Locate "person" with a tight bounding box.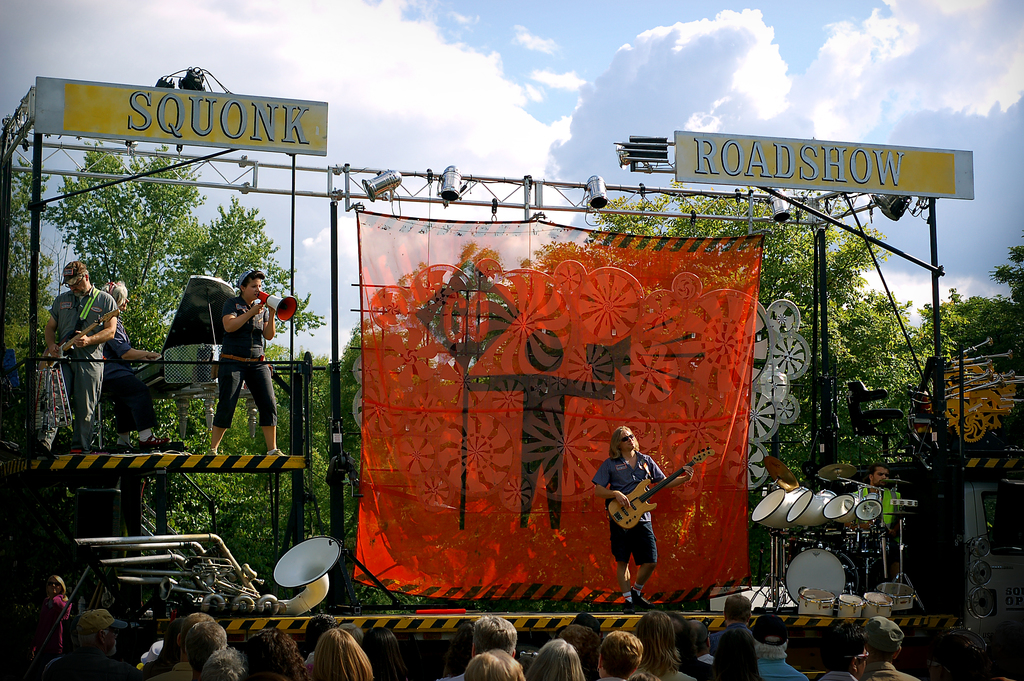
region(208, 265, 291, 456).
